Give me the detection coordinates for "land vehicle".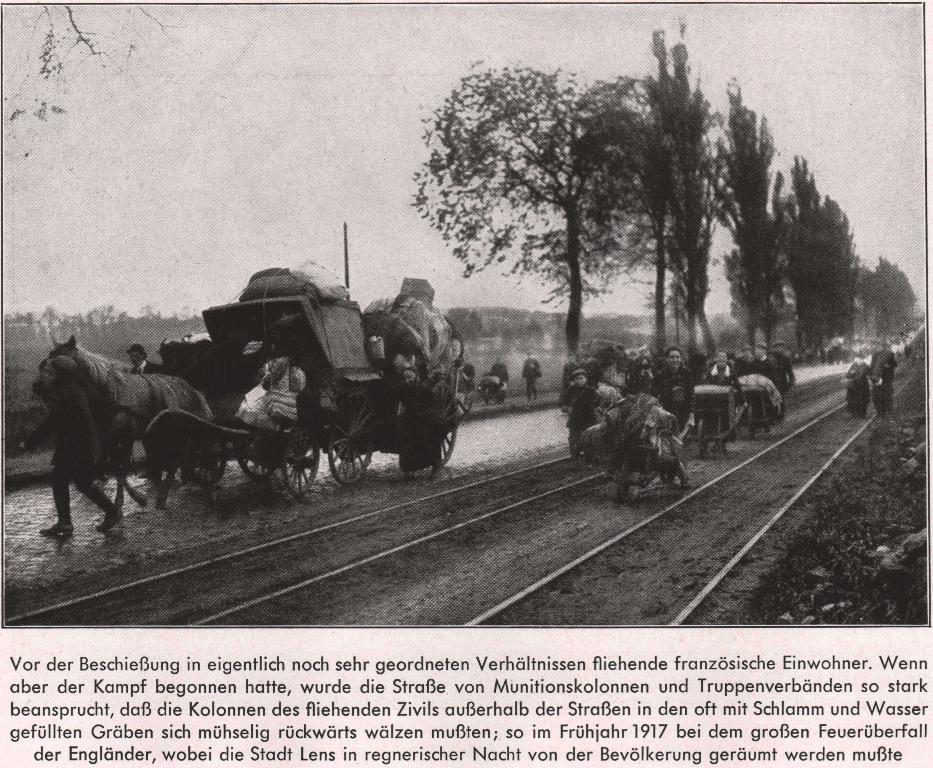
<box>76,250,503,518</box>.
